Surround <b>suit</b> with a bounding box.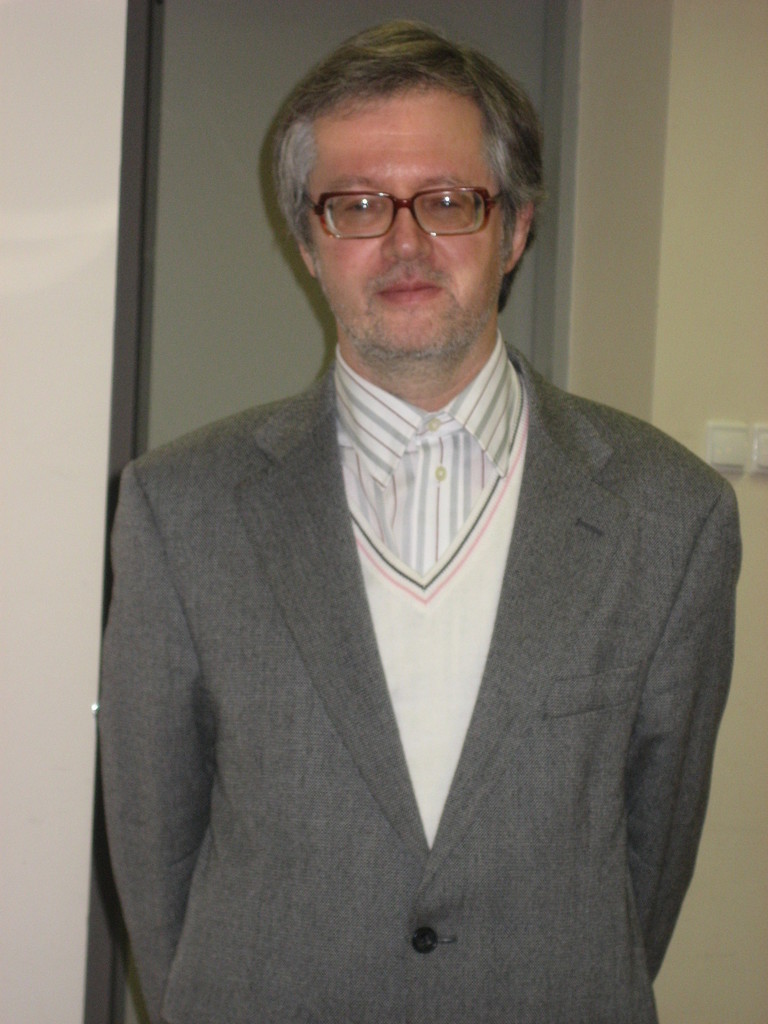
106, 199, 737, 1021.
